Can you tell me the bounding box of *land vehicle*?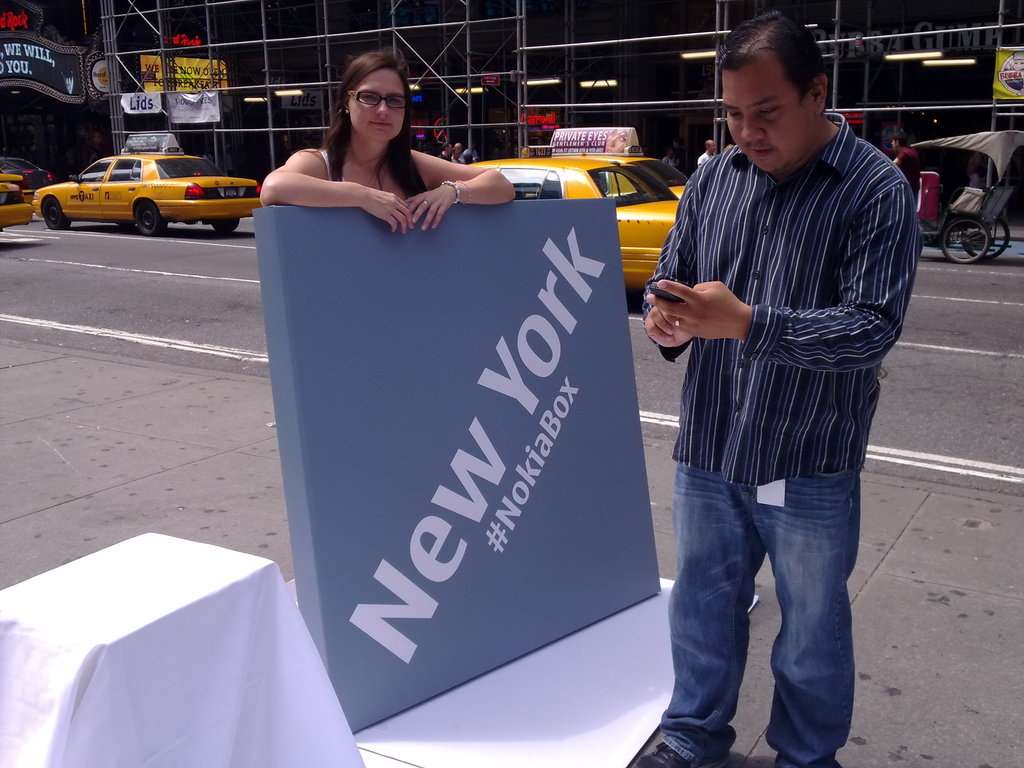
911:131:1023:263.
